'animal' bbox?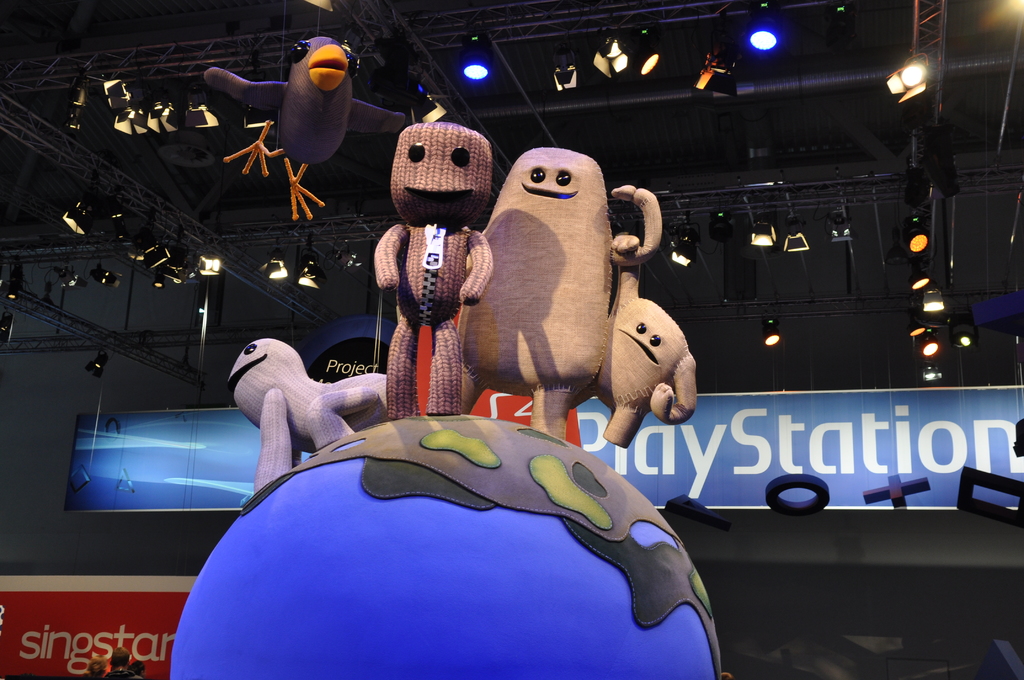
bbox=[227, 335, 391, 491]
